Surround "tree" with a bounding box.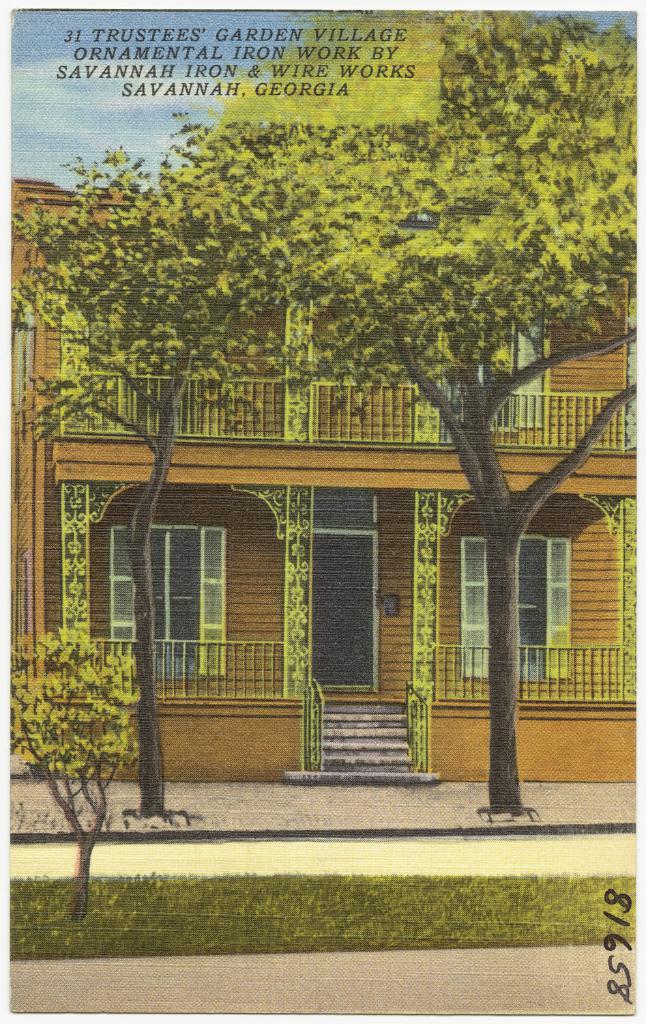
locate(5, 624, 136, 908).
